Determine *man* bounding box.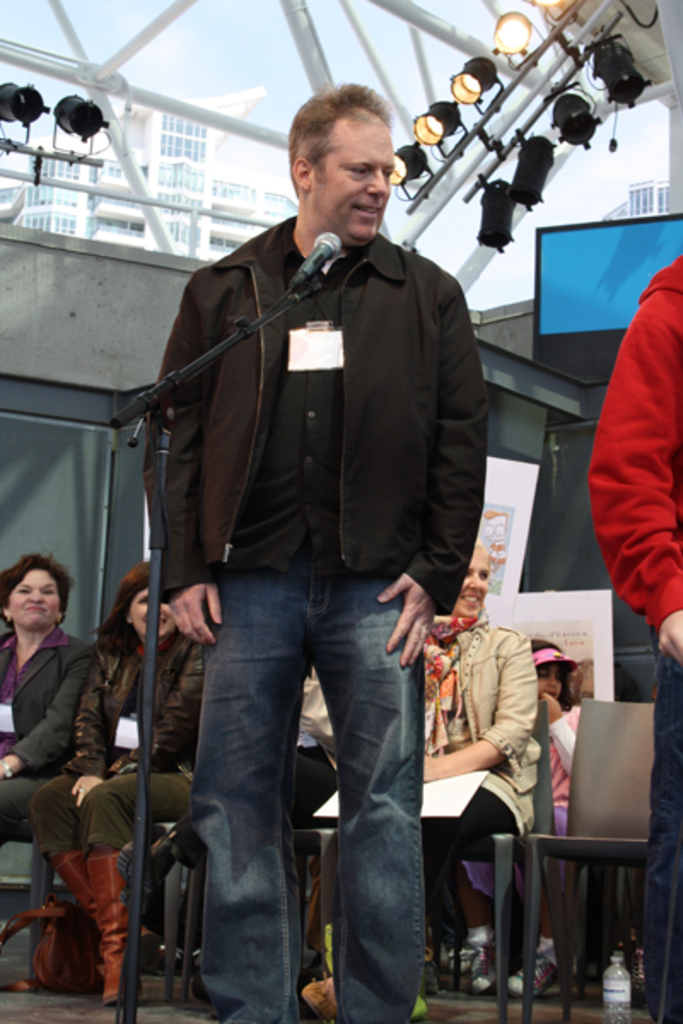
Determined: [140, 77, 502, 1022].
